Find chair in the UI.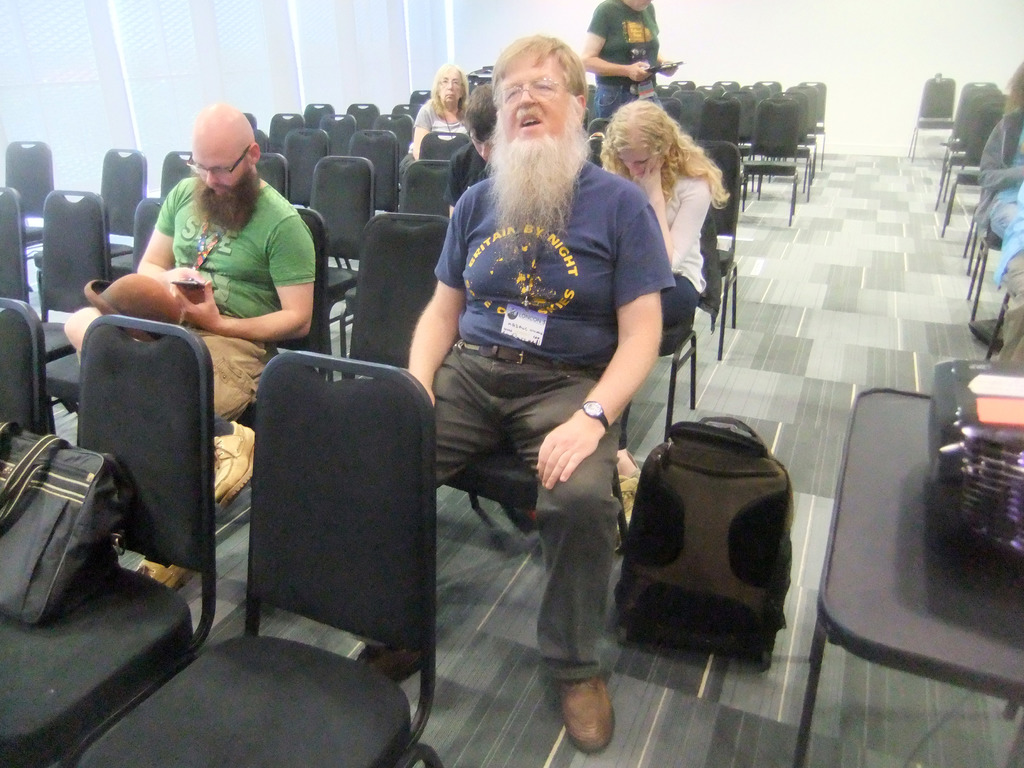
UI element at {"left": 929, "top": 84, "right": 995, "bottom": 192}.
